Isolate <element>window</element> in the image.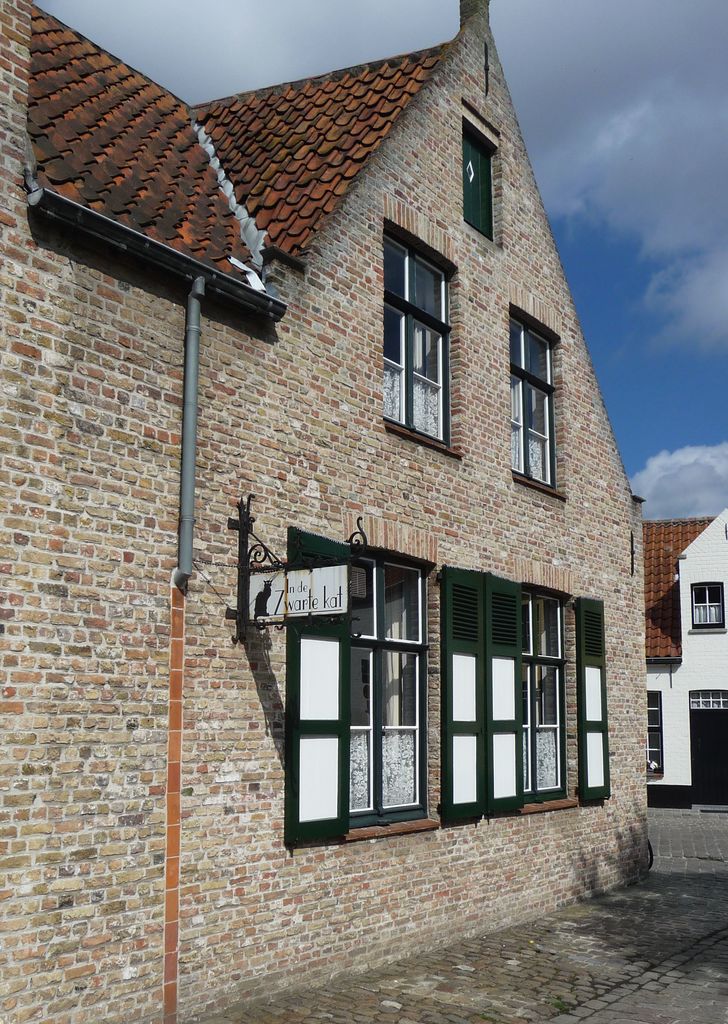
Isolated region: l=696, t=582, r=724, b=620.
